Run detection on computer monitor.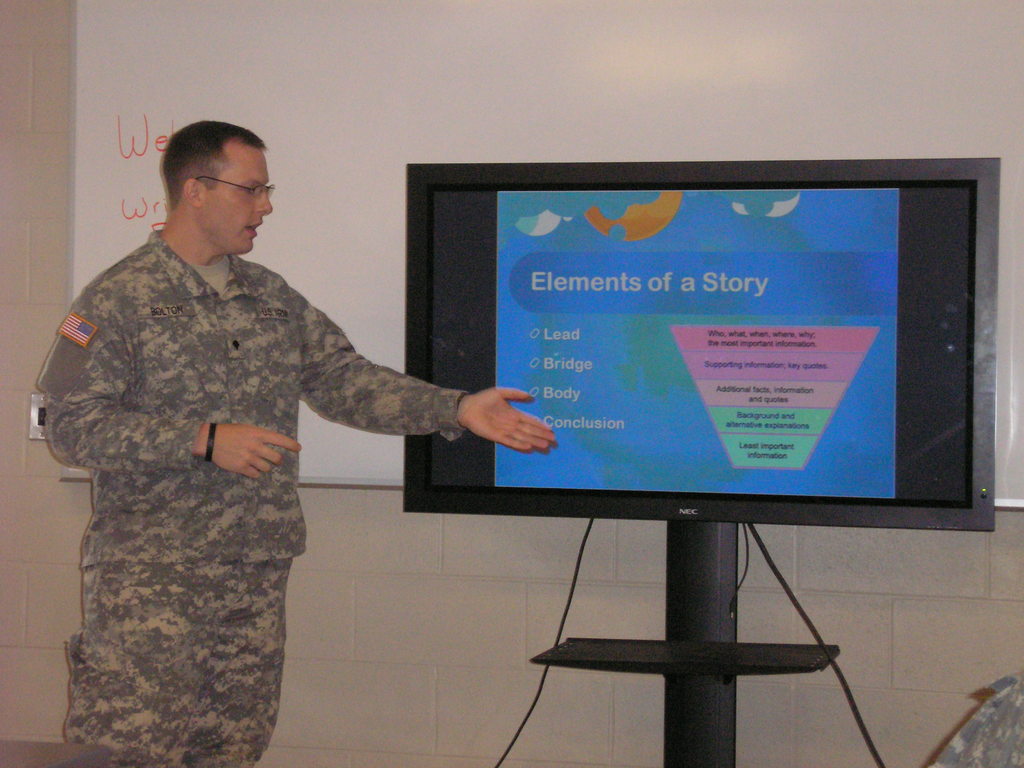
Result: region(448, 153, 985, 620).
